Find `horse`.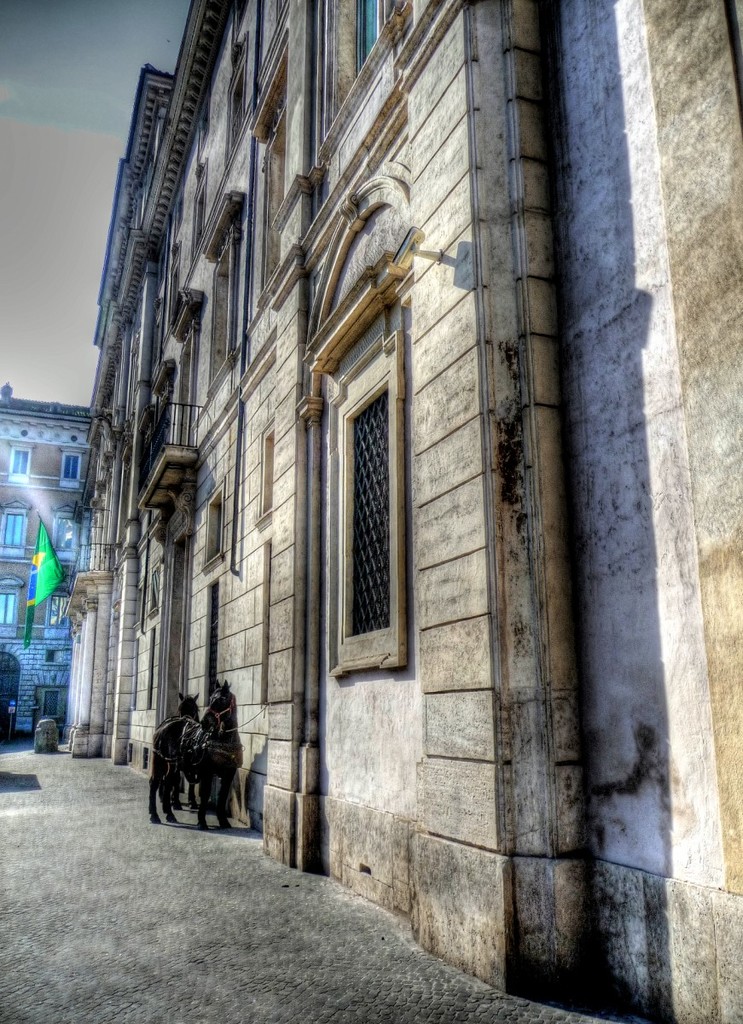
156/689/202/810.
